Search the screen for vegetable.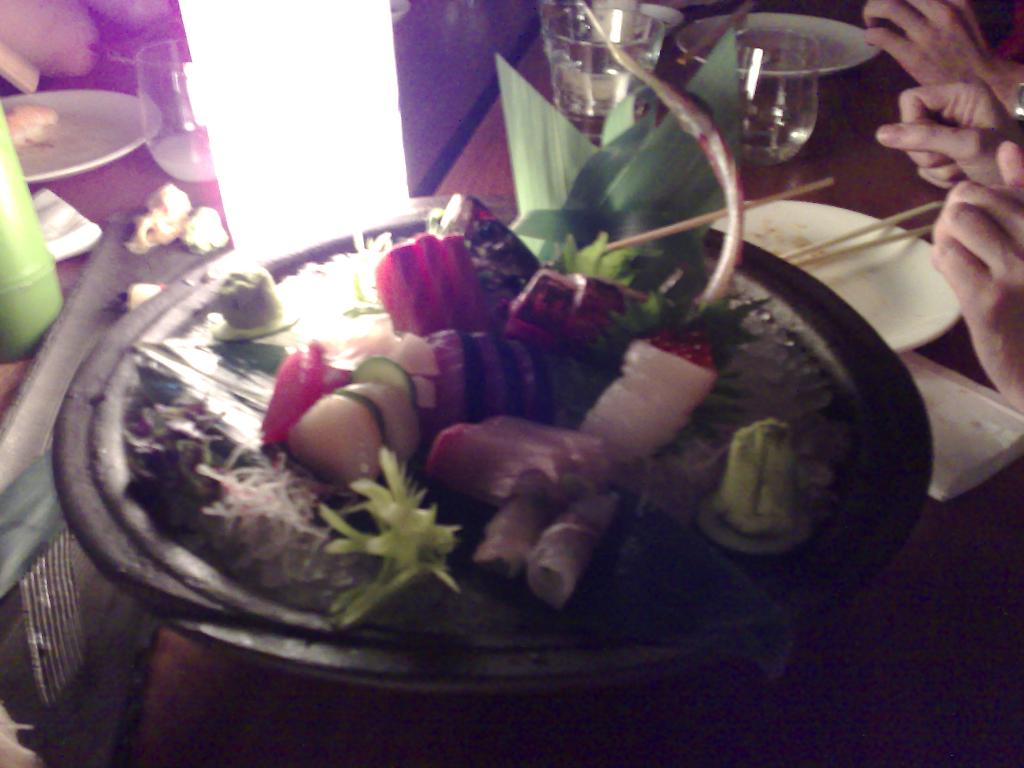
Found at <region>467, 470, 558, 578</region>.
